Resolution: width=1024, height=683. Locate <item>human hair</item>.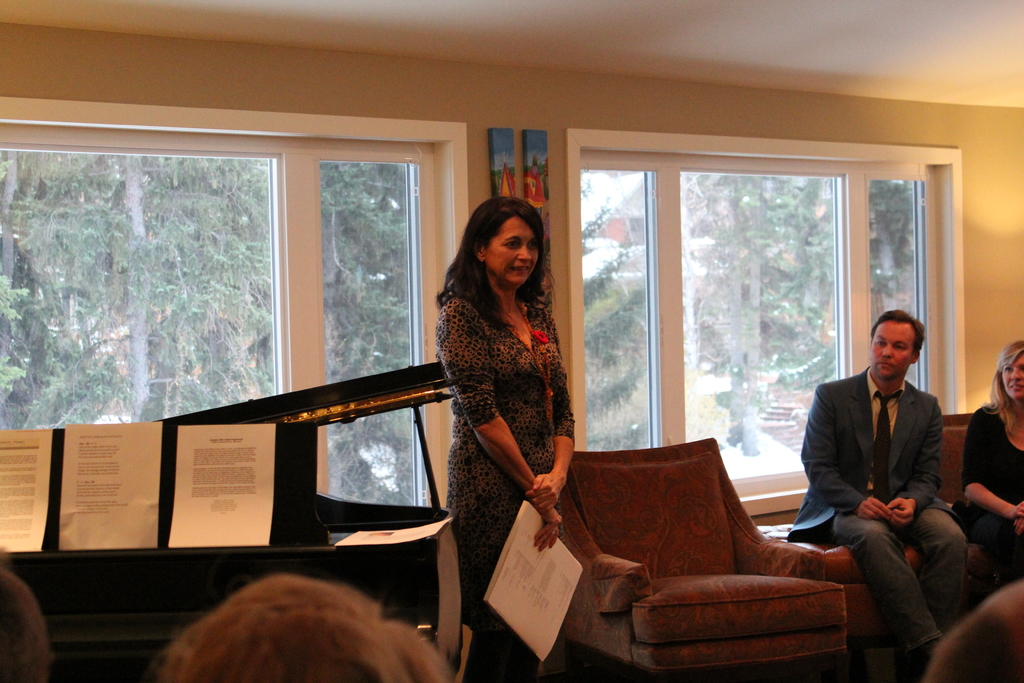
(left=442, top=197, right=559, bottom=344).
